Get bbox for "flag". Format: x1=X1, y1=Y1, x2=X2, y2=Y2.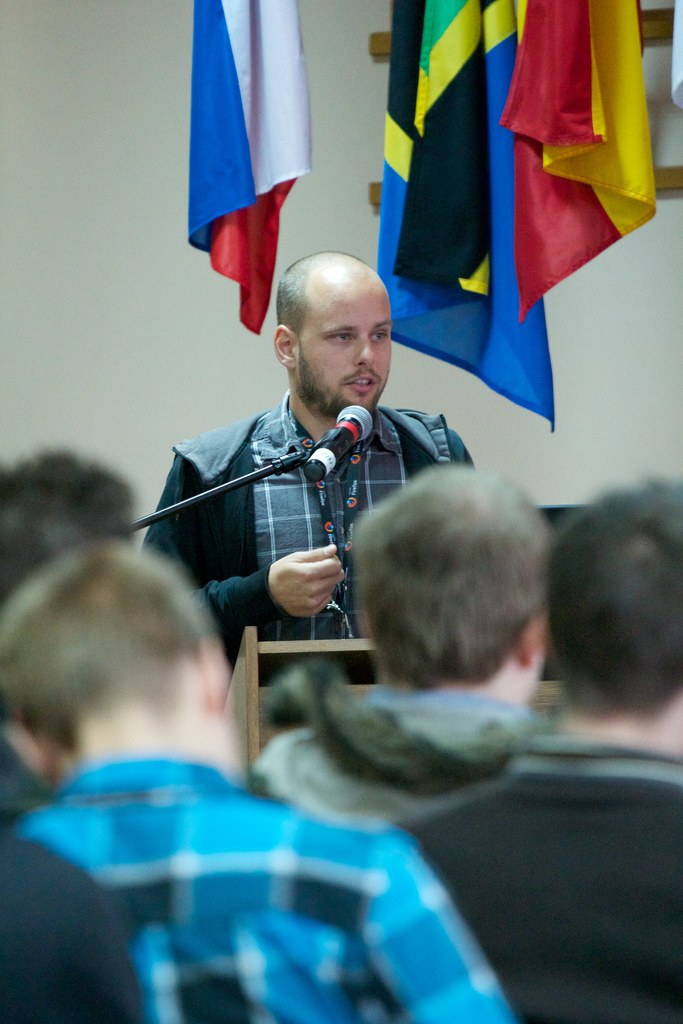
x1=373, y1=0, x2=554, y2=436.
